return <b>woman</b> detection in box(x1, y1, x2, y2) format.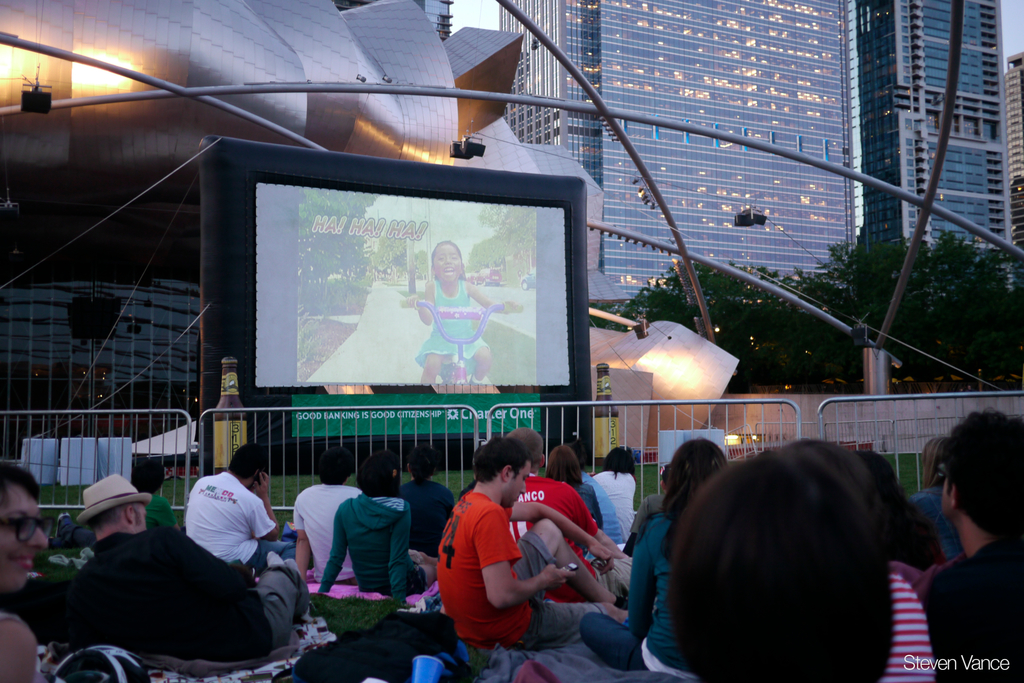
box(660, 447, 917, 682).
